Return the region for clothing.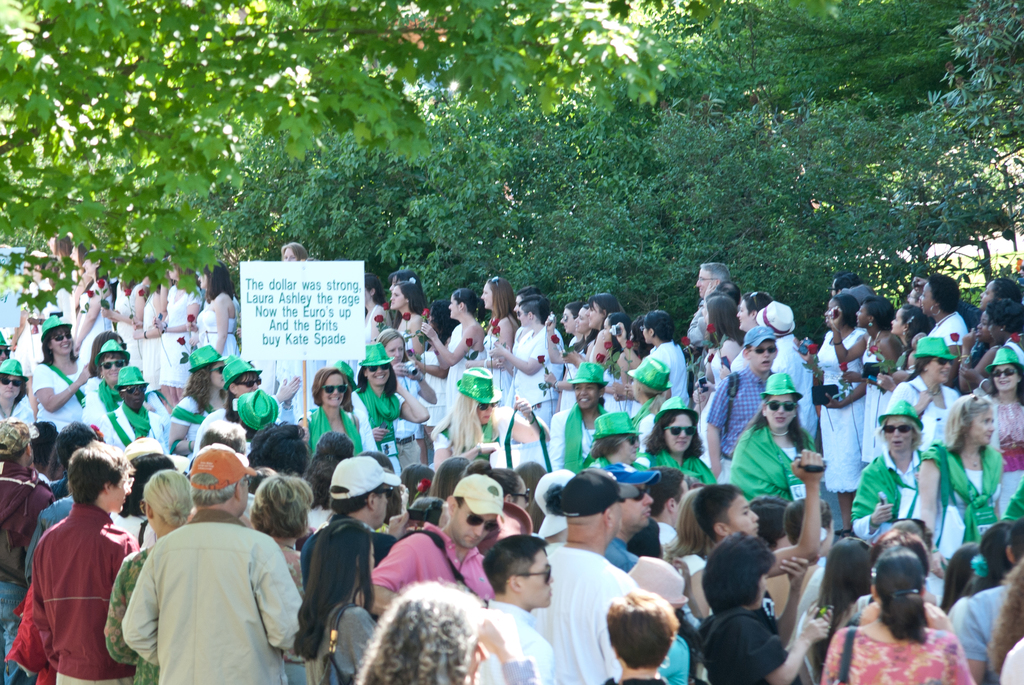
select_region(510, 328, 565, 439).
